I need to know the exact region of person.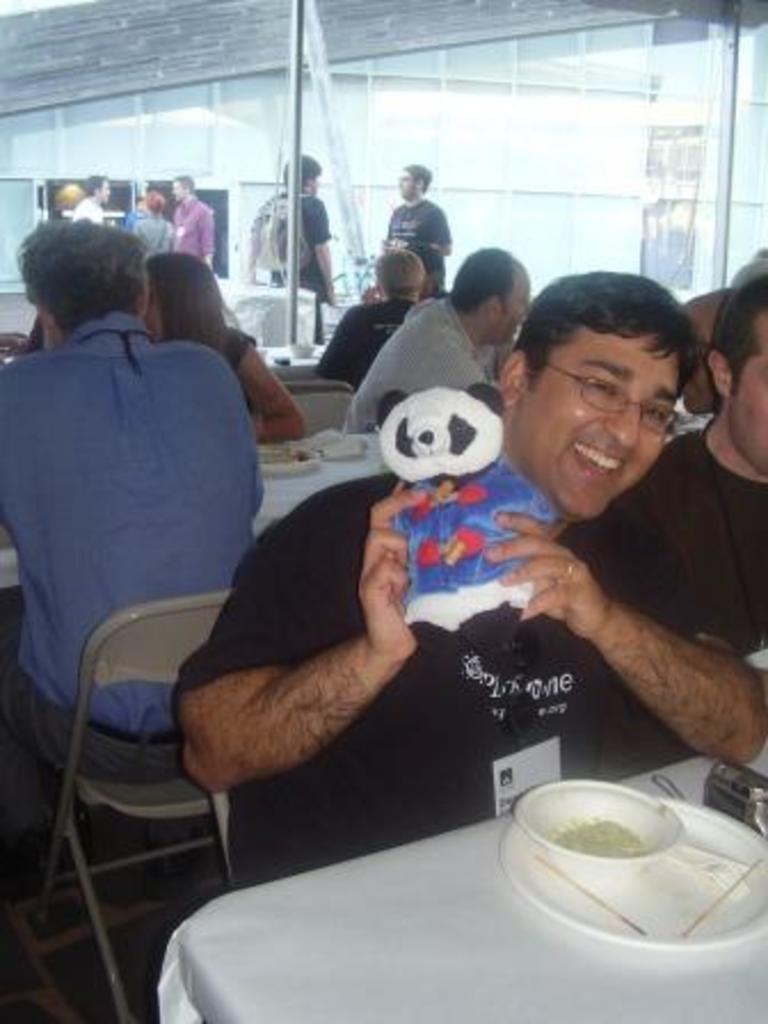
Region: BBox(311, 249, 423, 384).
